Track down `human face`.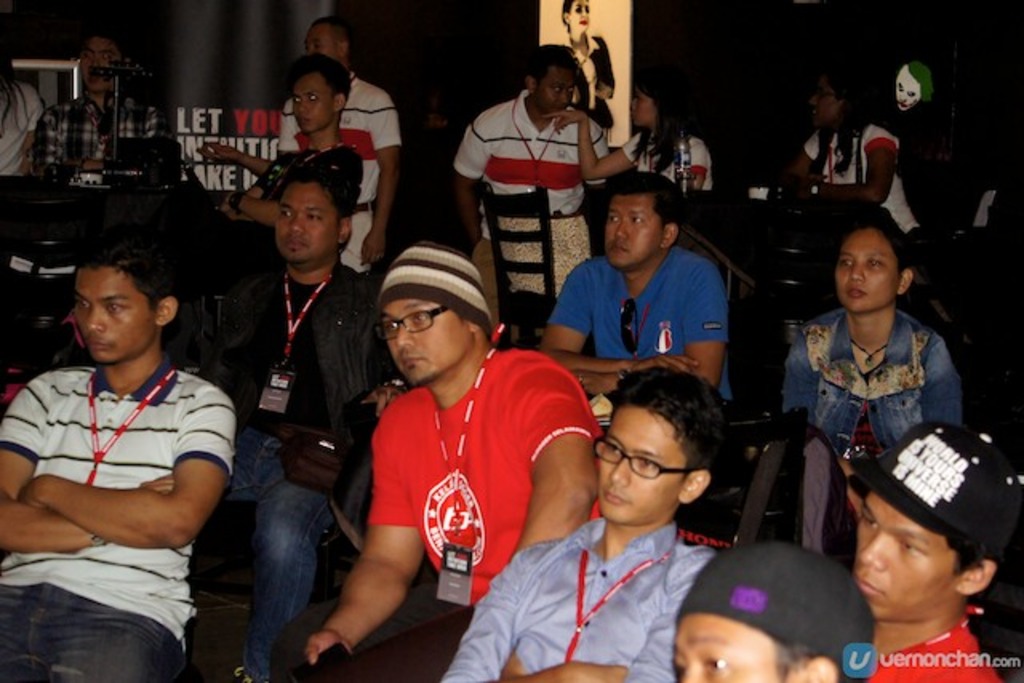
Tracked to <bbox>838, 230, 899, 310</bbox>.
